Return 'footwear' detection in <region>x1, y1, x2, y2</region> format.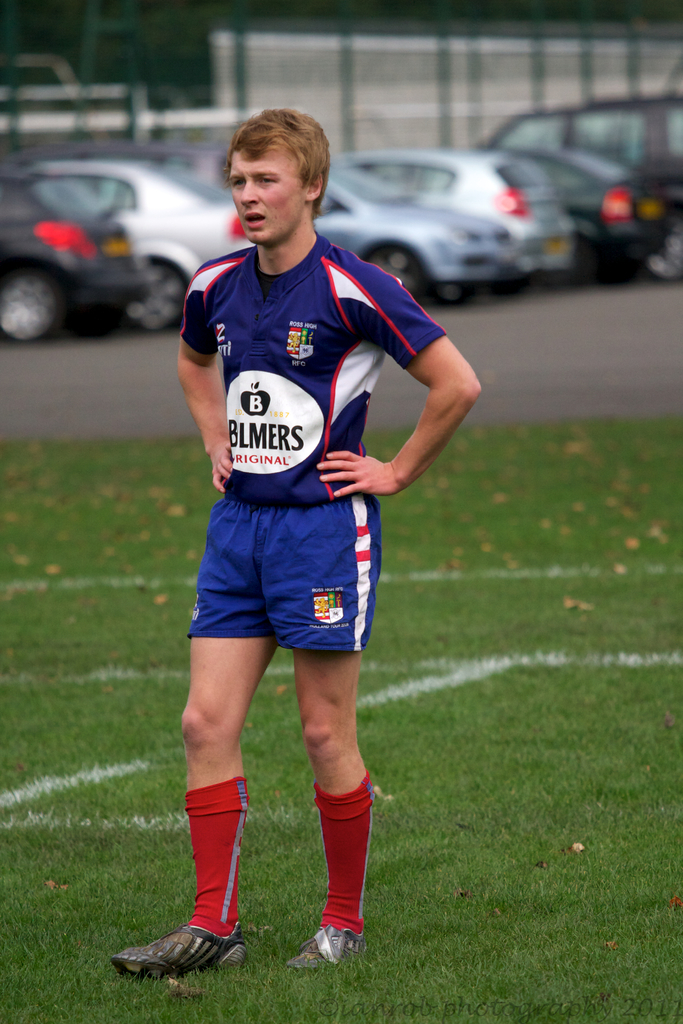
<region>290, 921, 365, 970</region>.
